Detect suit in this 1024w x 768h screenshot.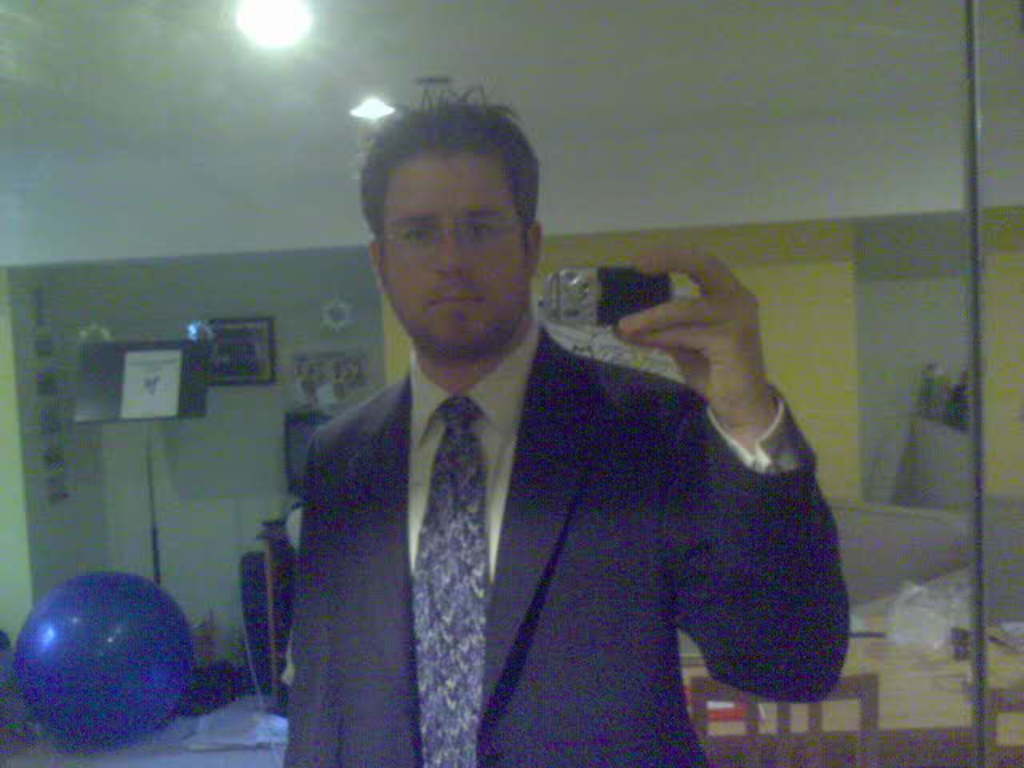
Detection: [309,256,811,741].
